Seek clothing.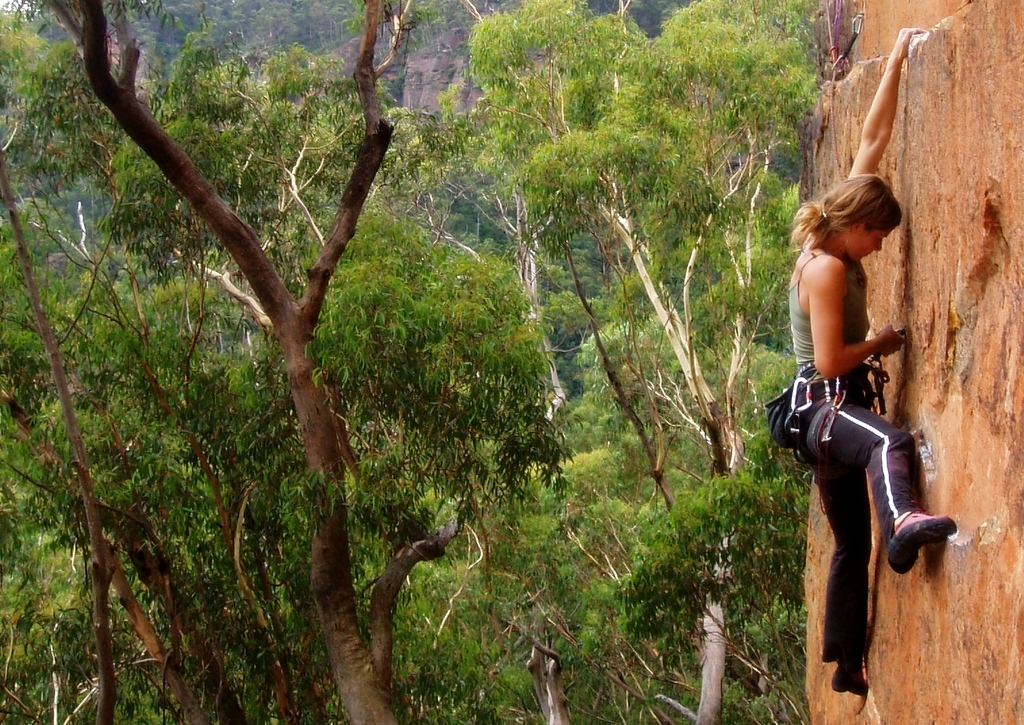
box=[784, 250, 927, 665].
